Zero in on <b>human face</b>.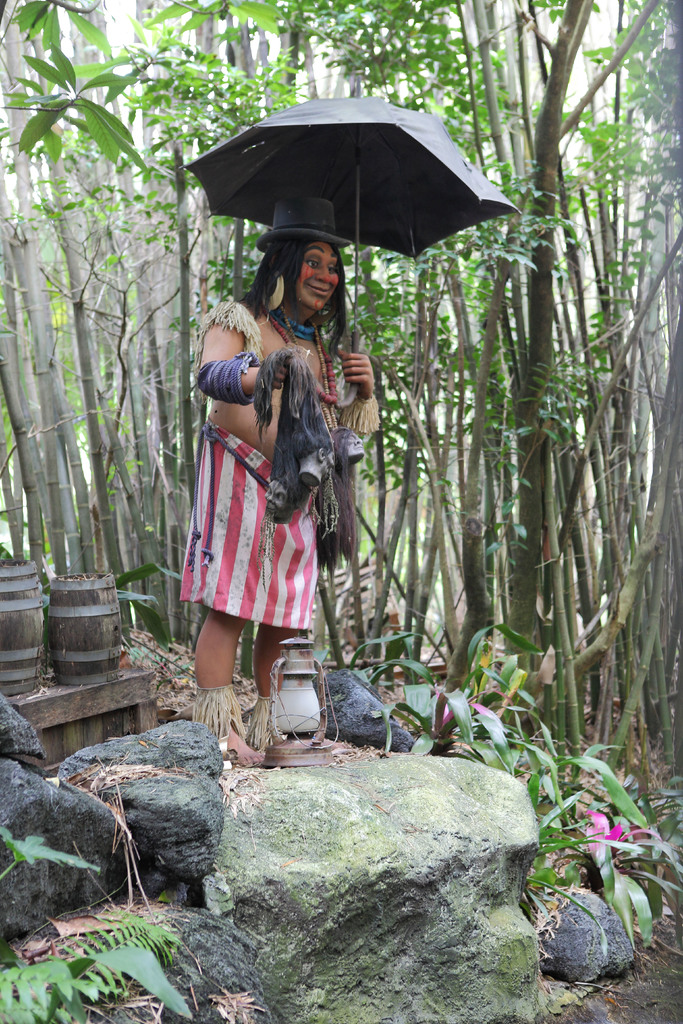
Zeroed in: bbox(291, 244, 349, 305).
